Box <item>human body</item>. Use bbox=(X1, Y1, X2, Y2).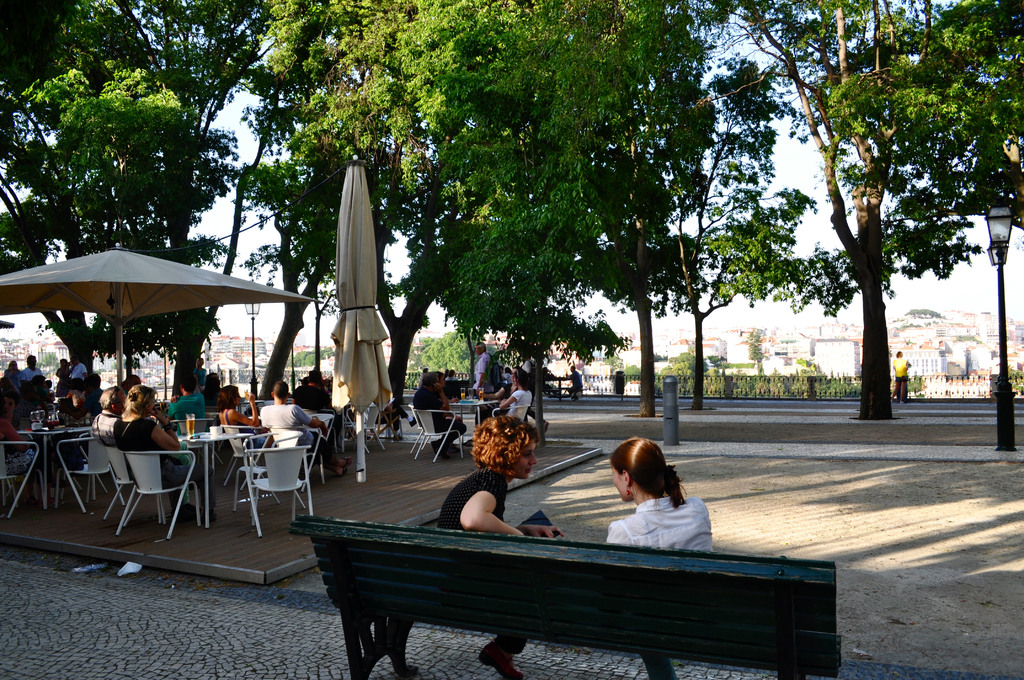
bbox=(172, 380, 213, 431).
